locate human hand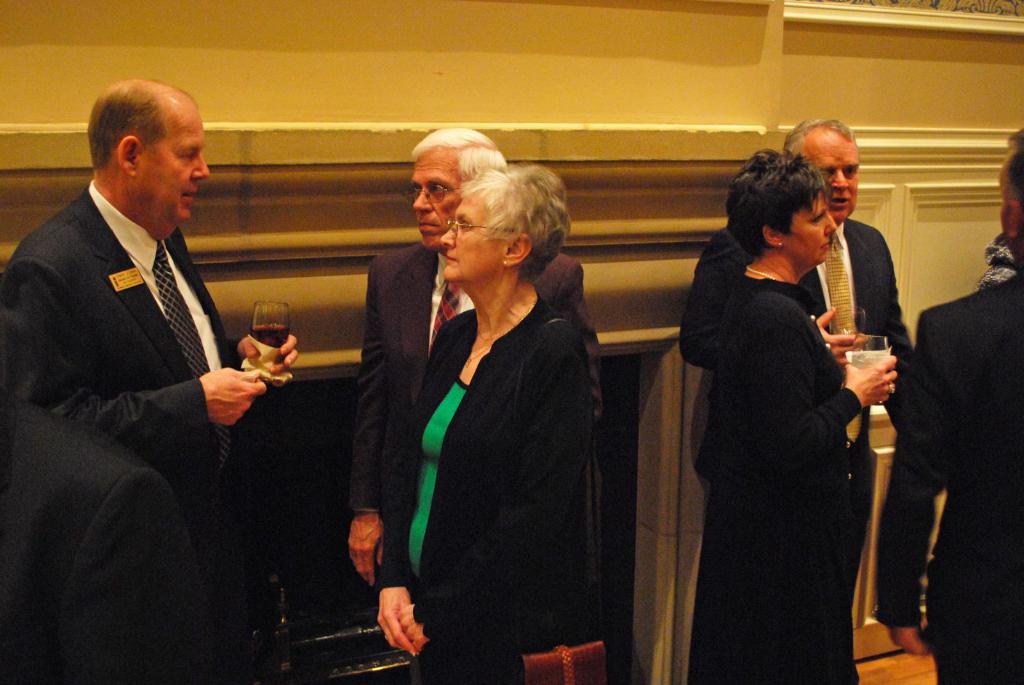
pyautogui.locateOnScreen(846, 361, 900, 404)
